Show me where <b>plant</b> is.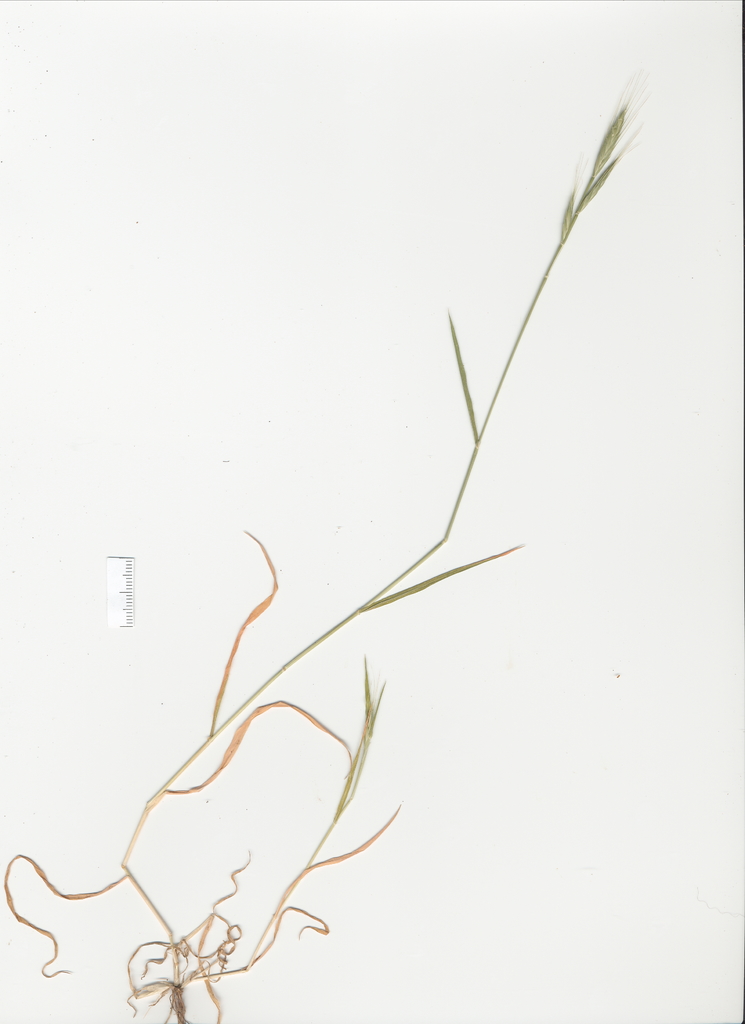
<b>plant</b> is at [0, 70, 641, 1023].
